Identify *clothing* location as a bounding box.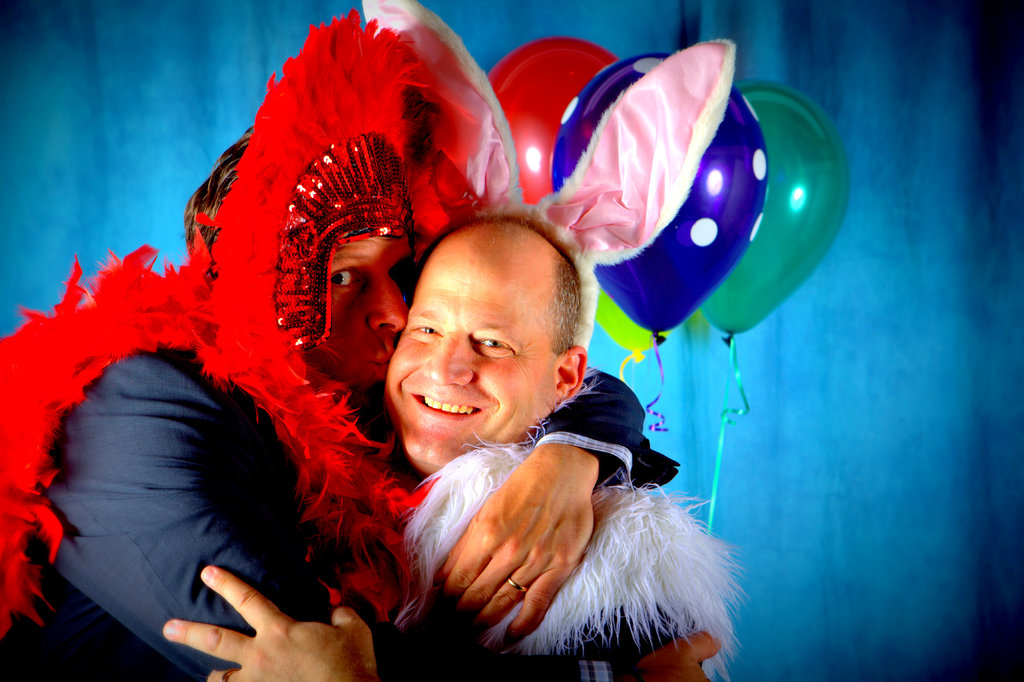
x1=0, y1=339, x2=630, y2=681.
